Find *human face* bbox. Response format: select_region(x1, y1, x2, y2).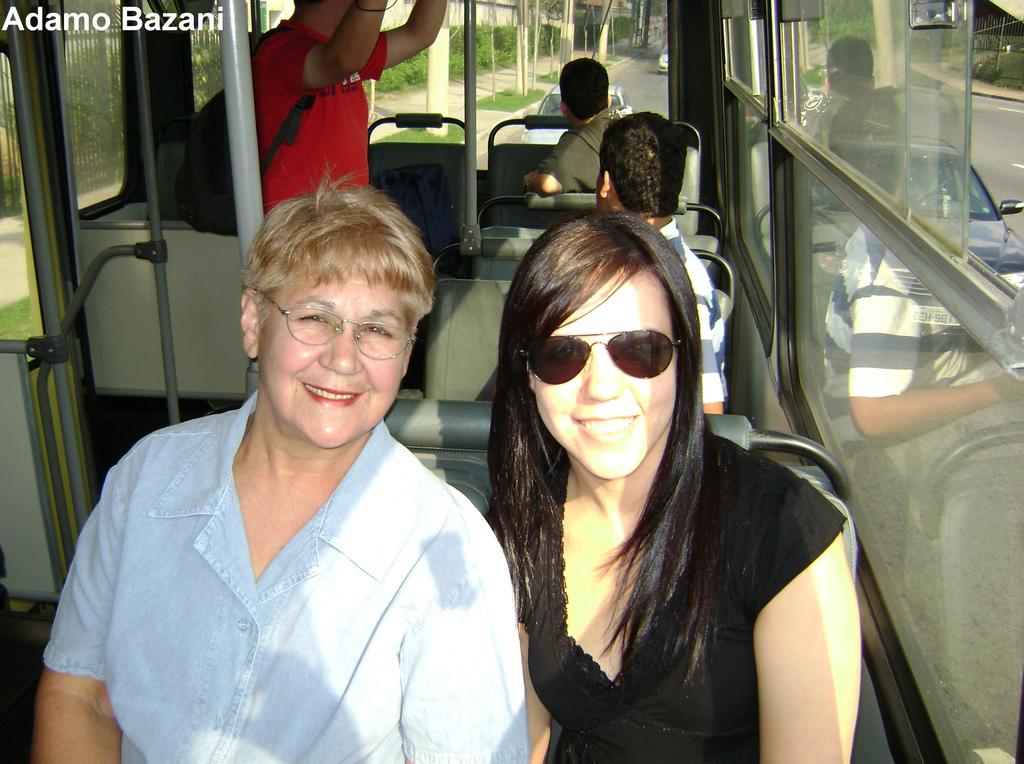
select_region(538, 270, 684, 482).
